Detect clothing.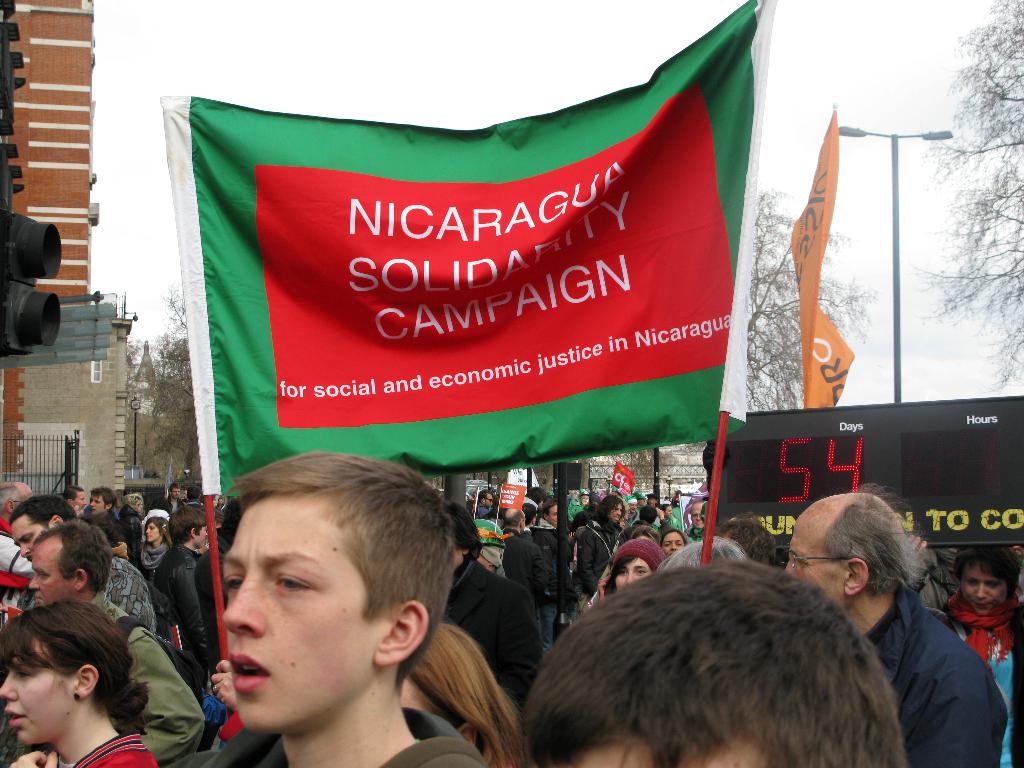
Detected at bbox(931, 590, 1018, 767).
